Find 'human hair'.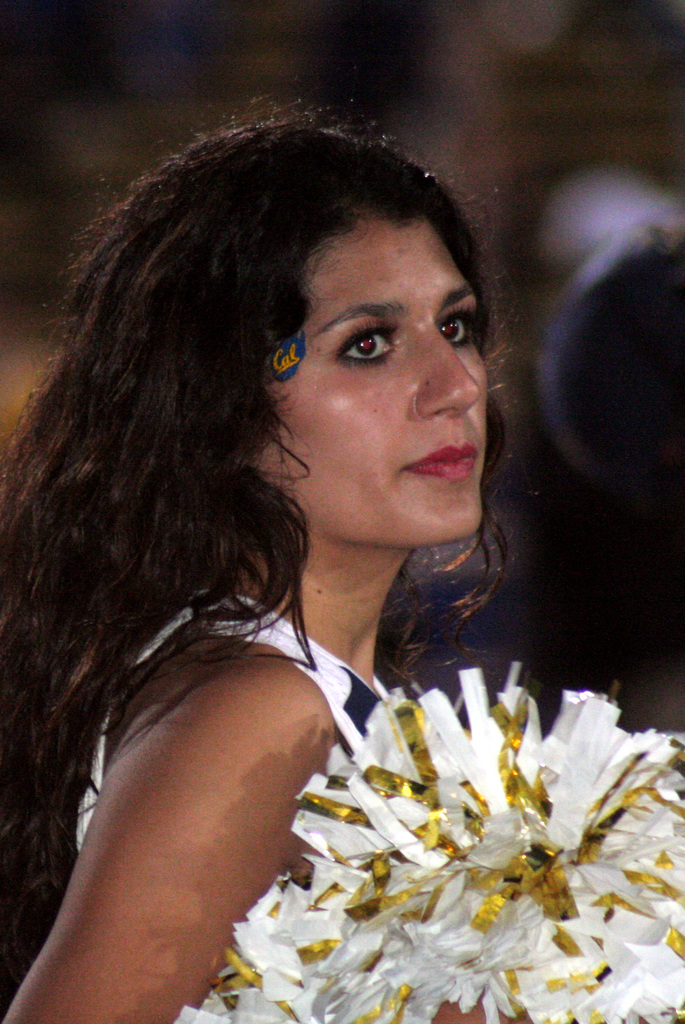
select_region(16, 99, 515, 829).
